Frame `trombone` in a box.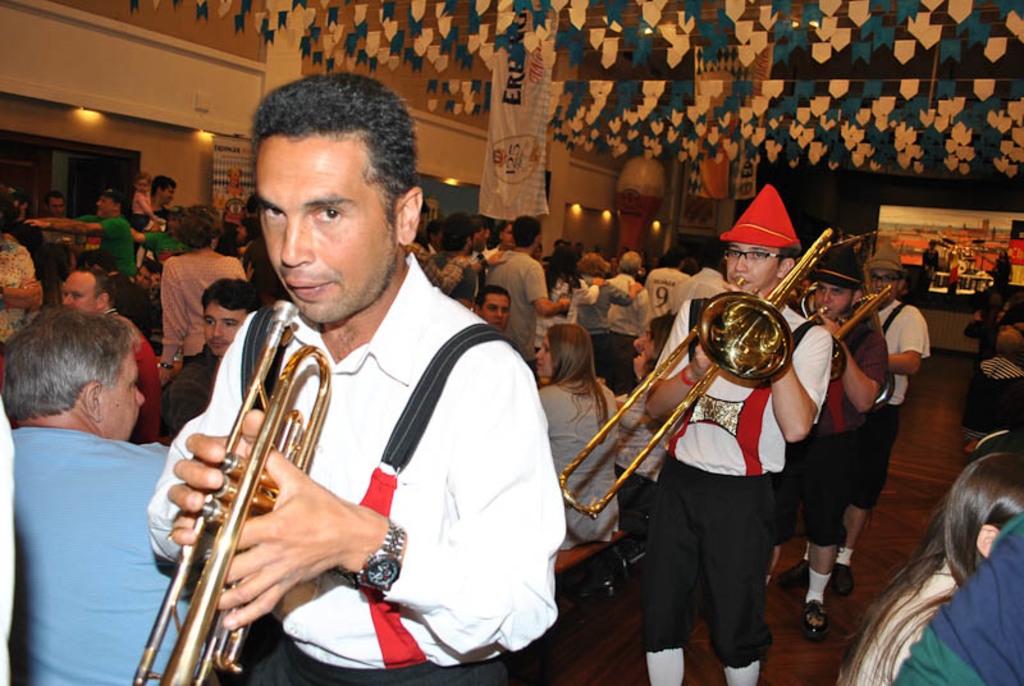
crop(822, 283, 884, 328).
